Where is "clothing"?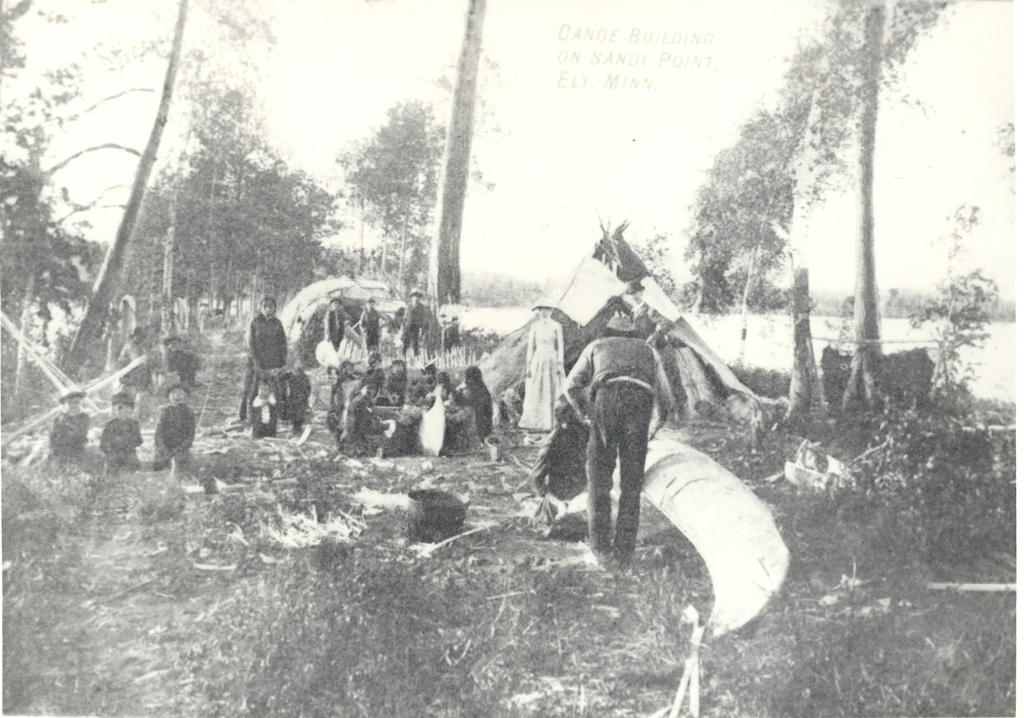
locate(252, 317, 287, 406).
